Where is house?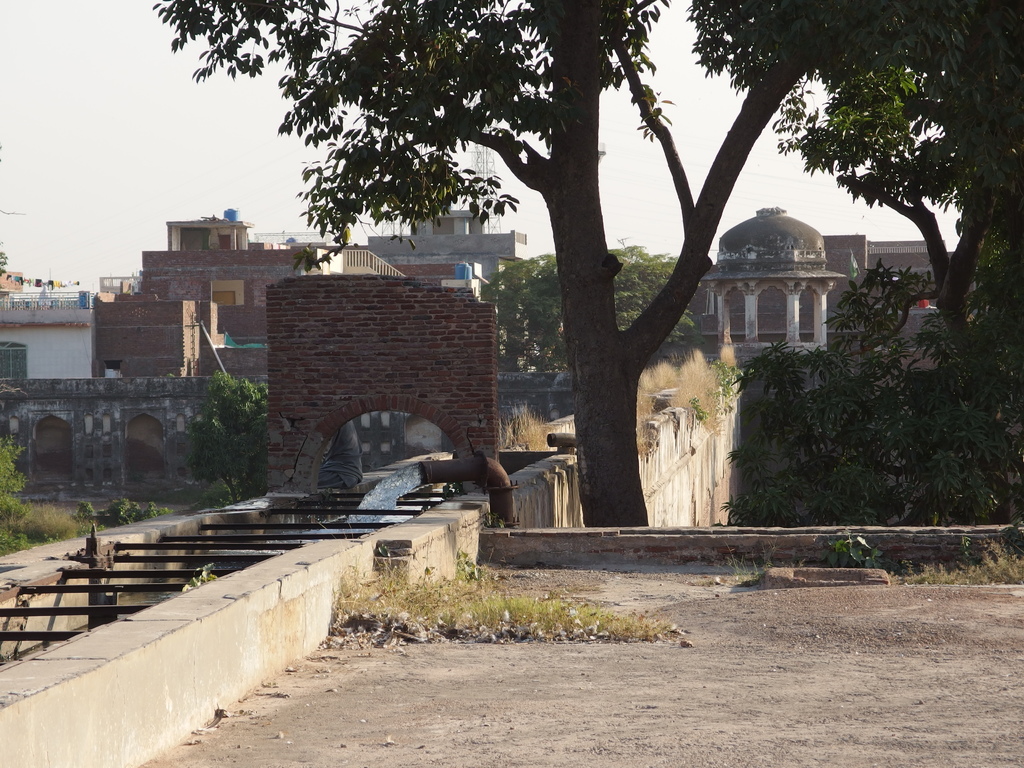
Rect(825, 236, 943, 282).
